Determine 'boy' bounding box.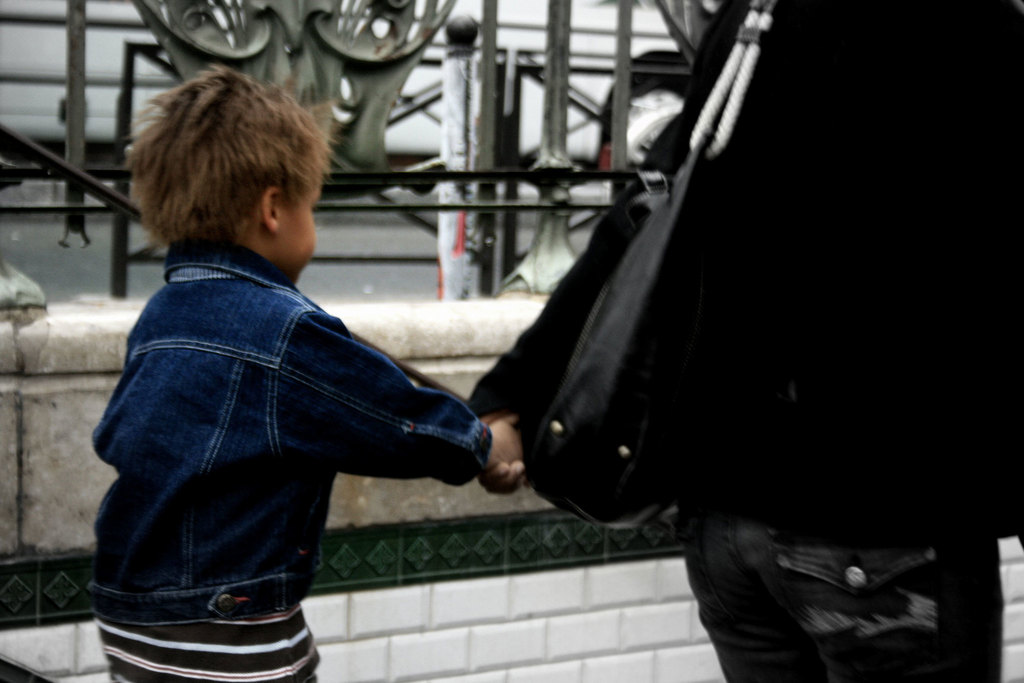
Determined: l=37, t=97, r=516, b=659.
